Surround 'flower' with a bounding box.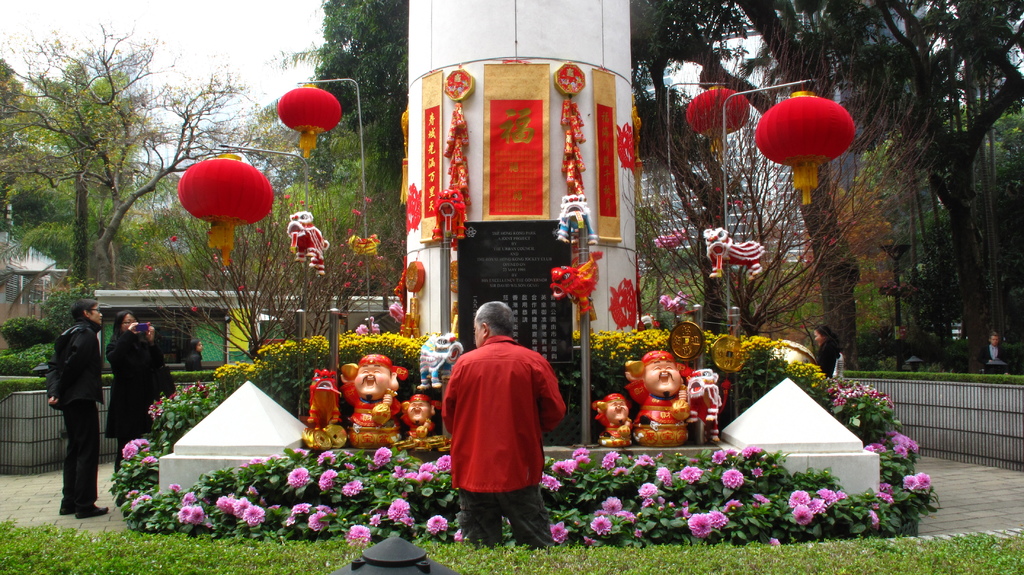
(216,494,233,509).
